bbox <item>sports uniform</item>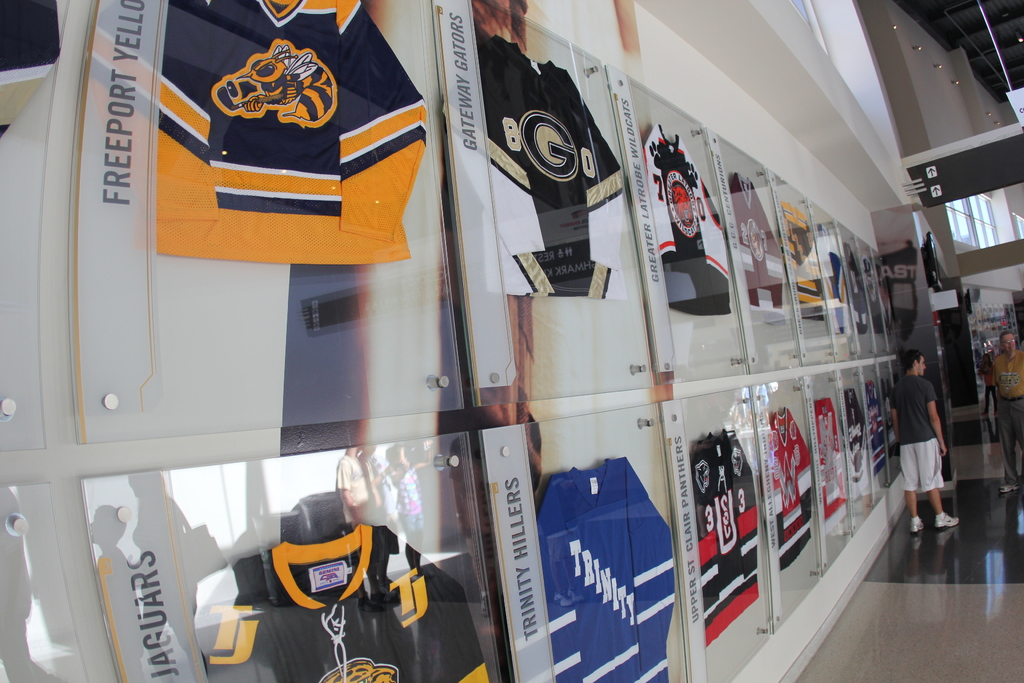
BBox(95, 0, 429, 270)
